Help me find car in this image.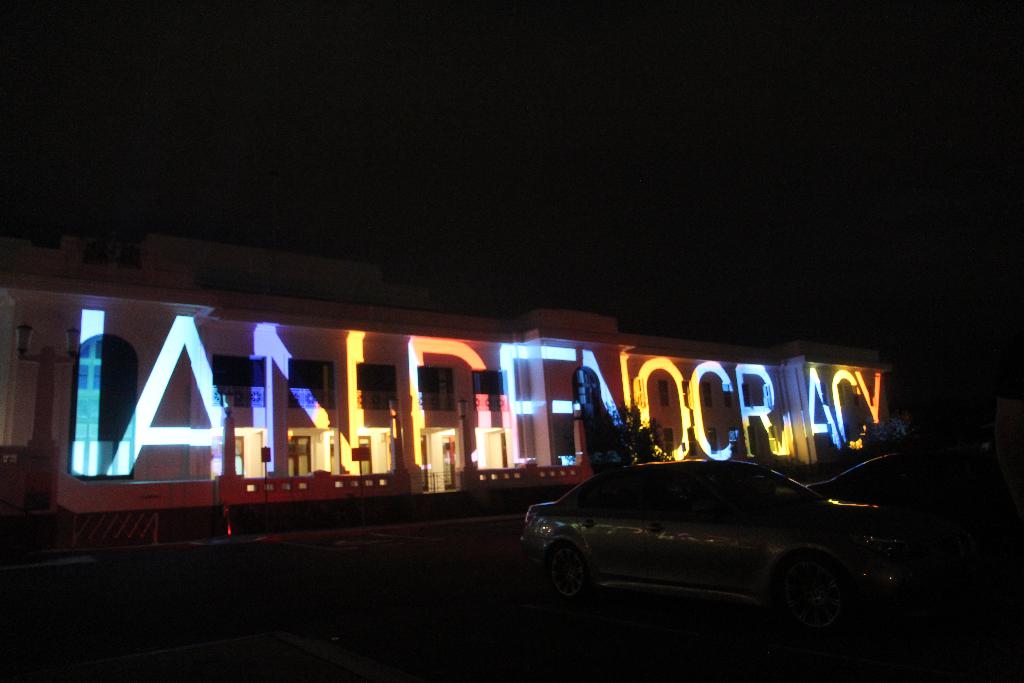
Found it: 803, 447, 1023, 545.
